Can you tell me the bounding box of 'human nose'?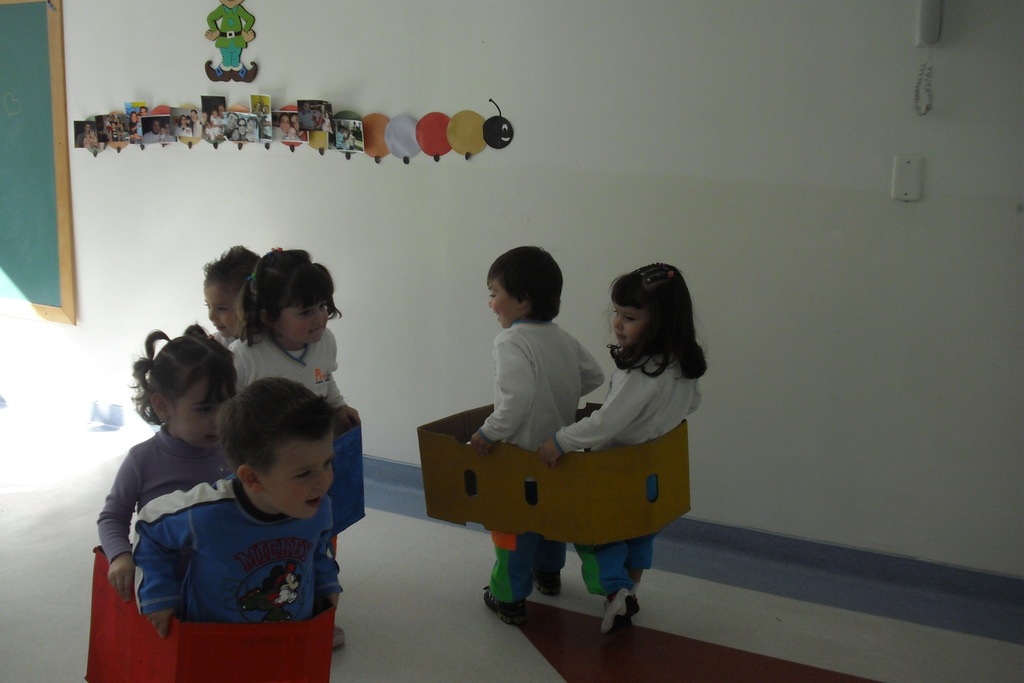
bbox=(210, 410, 223, 431).
